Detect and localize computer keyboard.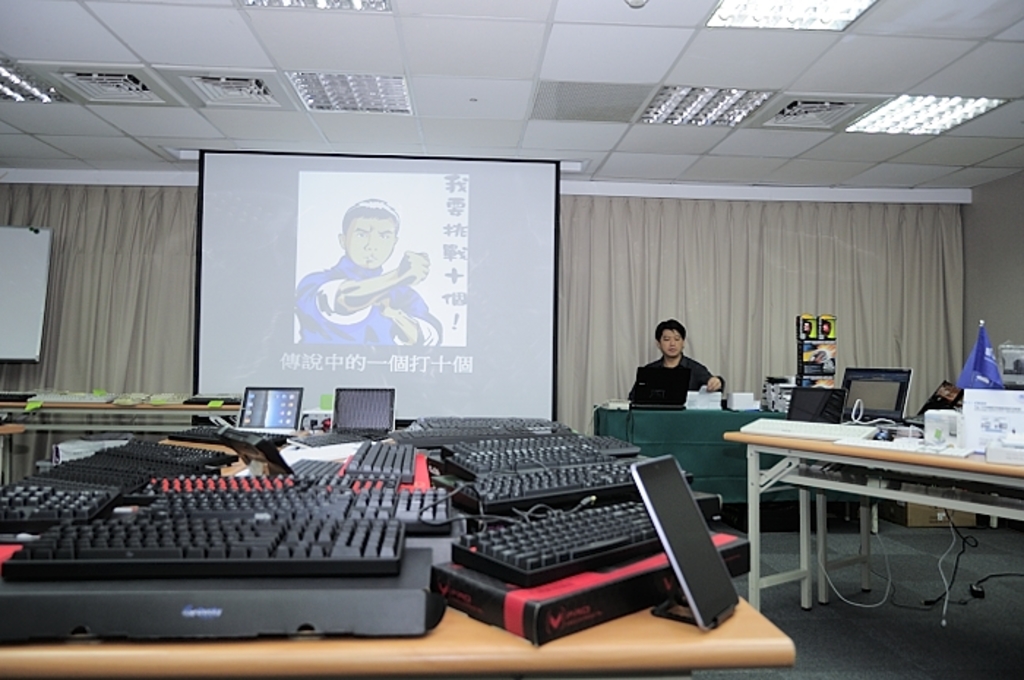
Localized at [left=300, top=427, right=358, bottom=447].
